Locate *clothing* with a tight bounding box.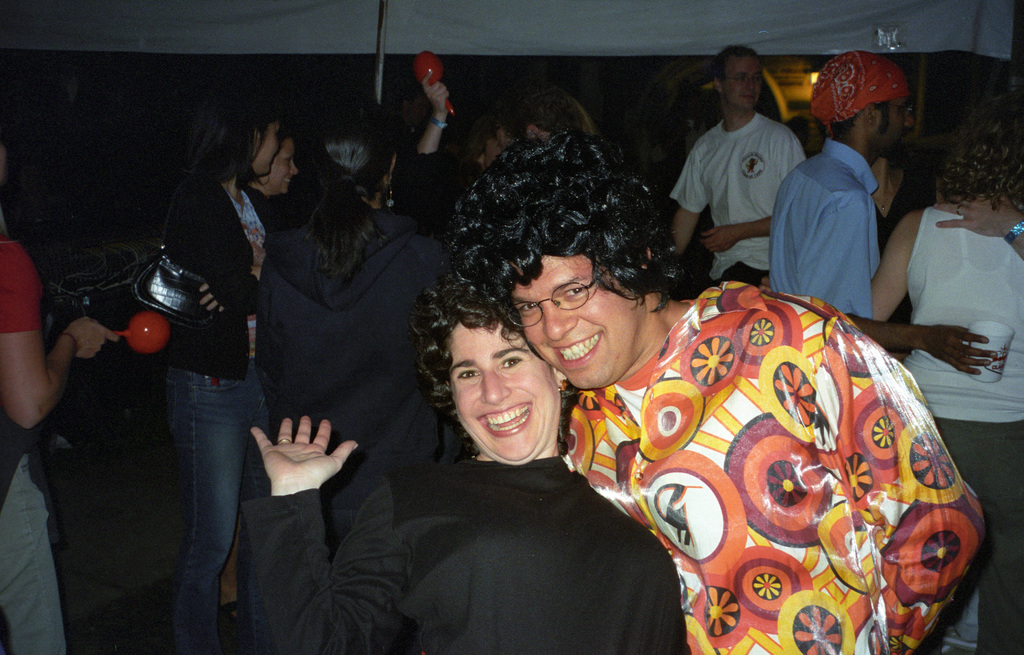
bbox=(252, 222, 446, 561).
